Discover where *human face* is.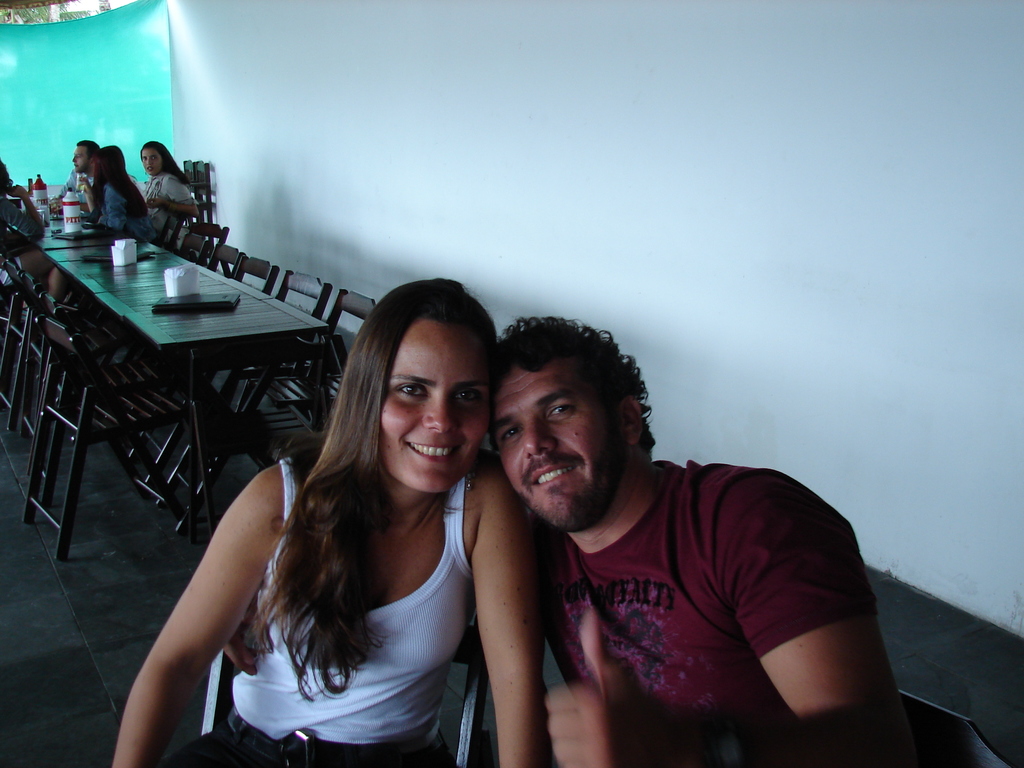
Discovered at x1=141 y1=148 x2=163 y2=175.
